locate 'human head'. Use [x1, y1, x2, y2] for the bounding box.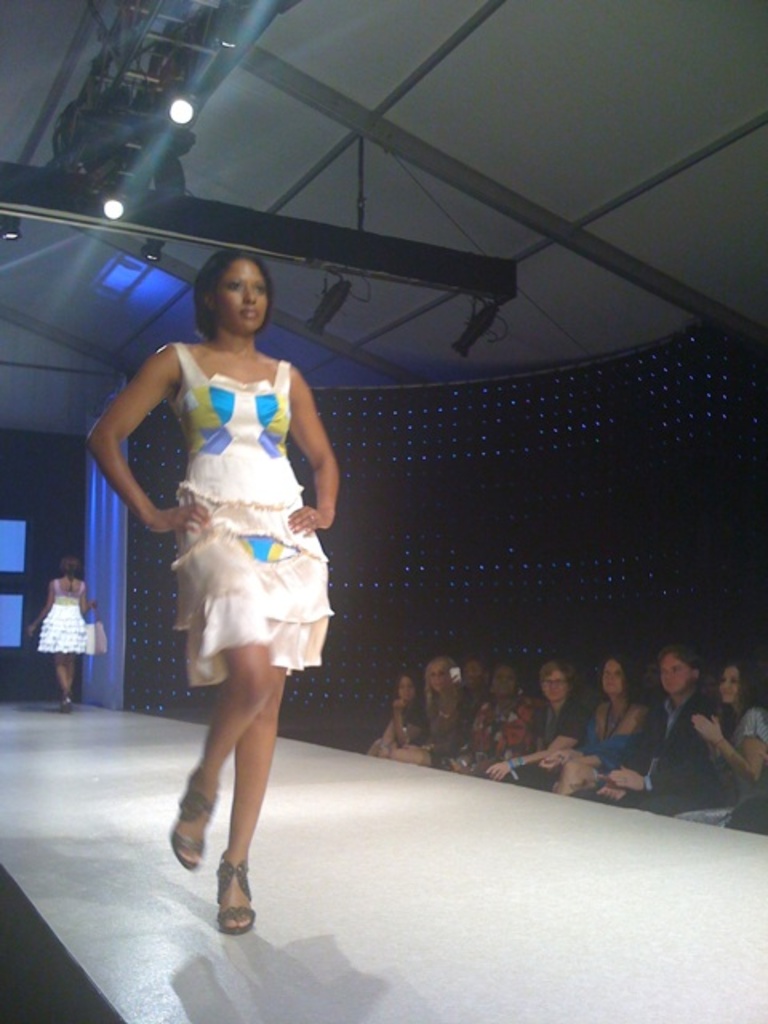
[402, 678, 416, 699].
